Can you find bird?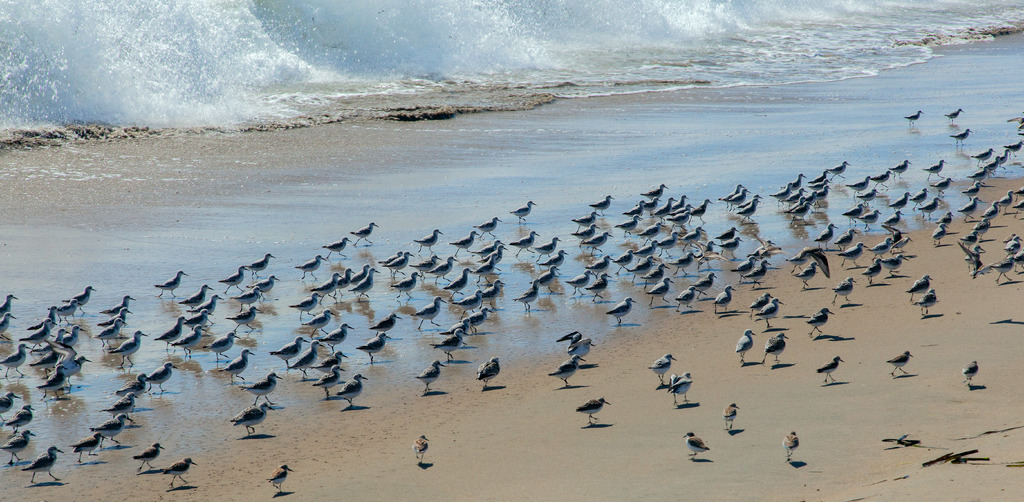
Yes, bounding box: l=477, t=239, r=504, b=257.
